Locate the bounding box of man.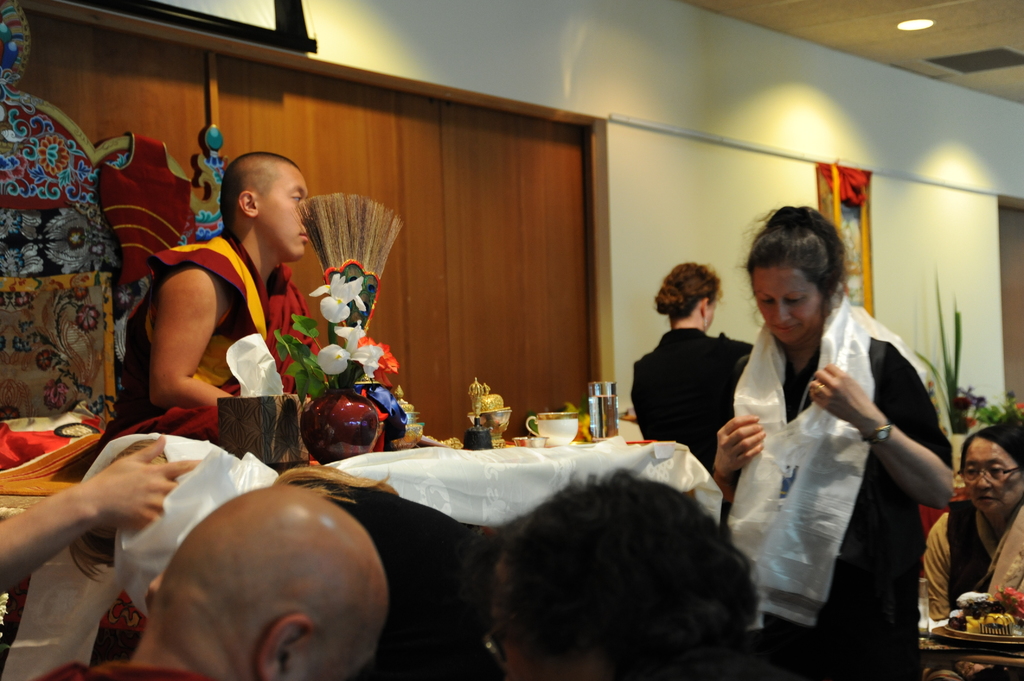
Bounding box: BBox(30, 482, 394, 680).
